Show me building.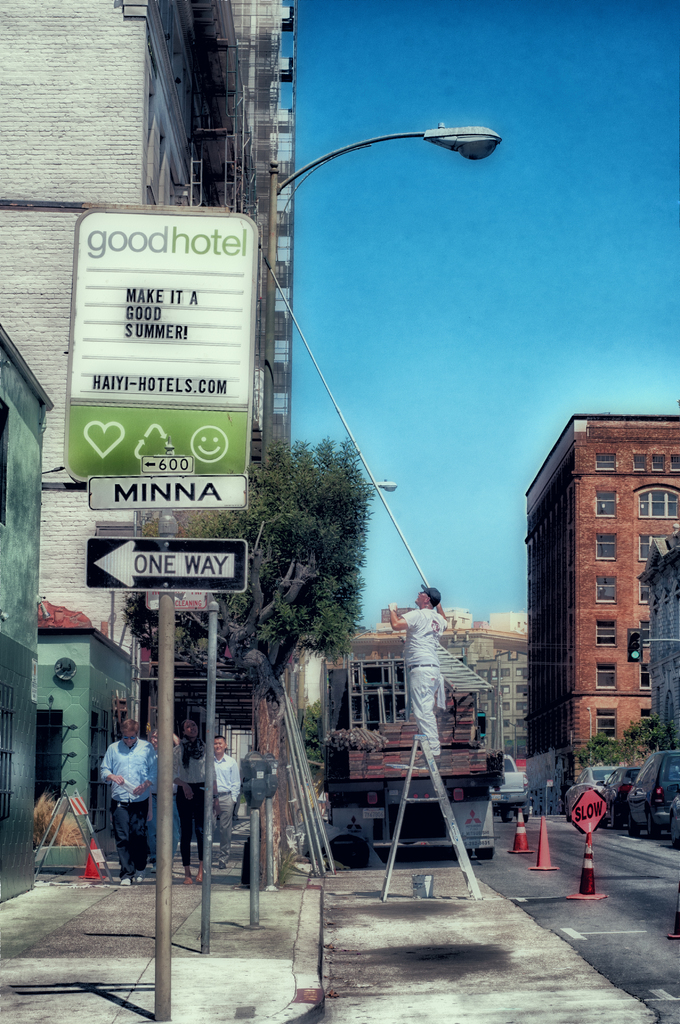
building is here: (left=0, top=314, right=141, bottom=899).
